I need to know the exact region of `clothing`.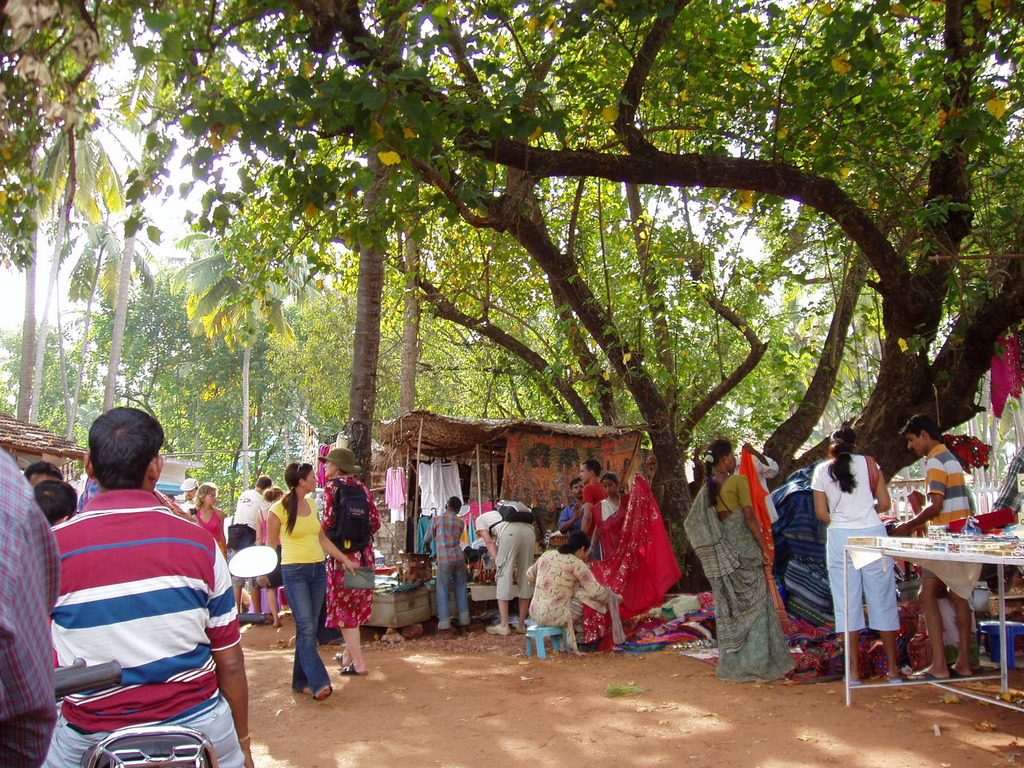
Region: 426 507 466 626.
